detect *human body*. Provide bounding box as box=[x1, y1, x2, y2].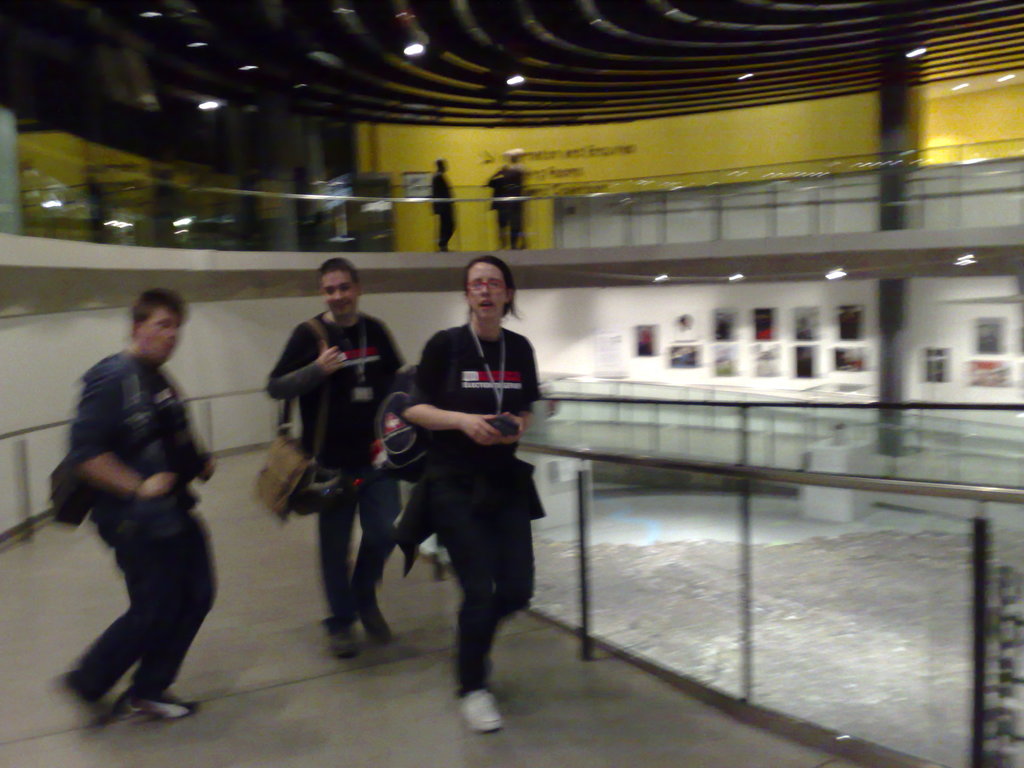
box=[266, 309, 408, 659].
